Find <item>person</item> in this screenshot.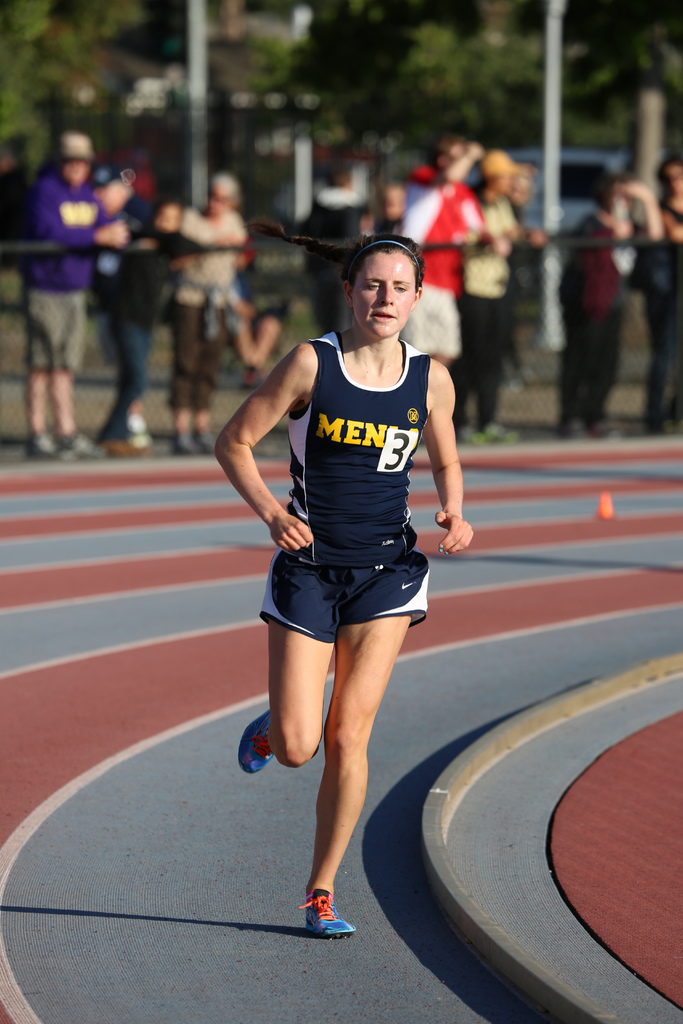
The bounding box for <item>person</item> is <bbox>538, 173, 659, 438</bbox>.
